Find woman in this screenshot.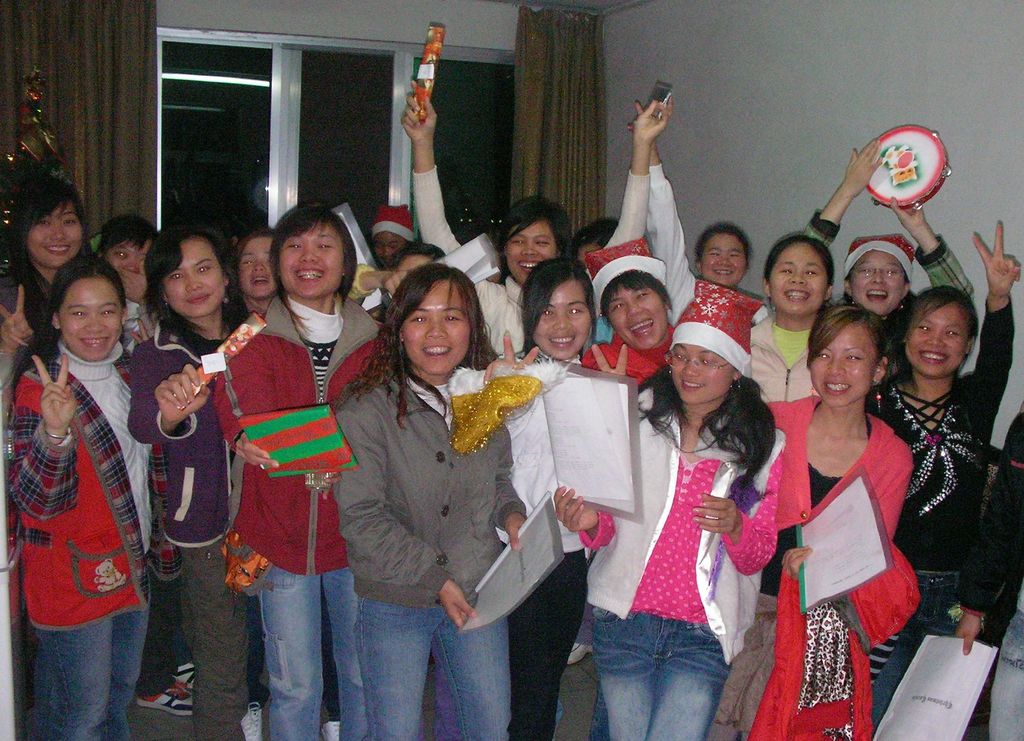
The bounding box for woman is left=216, top=202, right=394, bottom=738.
